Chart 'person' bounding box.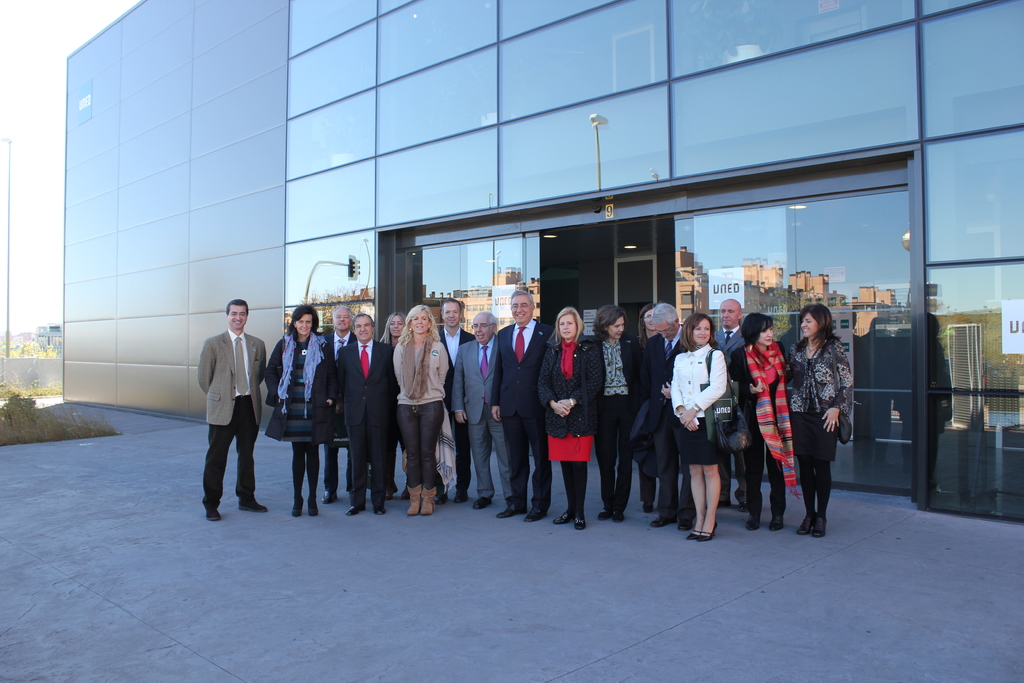
Charted: <box>669,299,739,539</box>.
